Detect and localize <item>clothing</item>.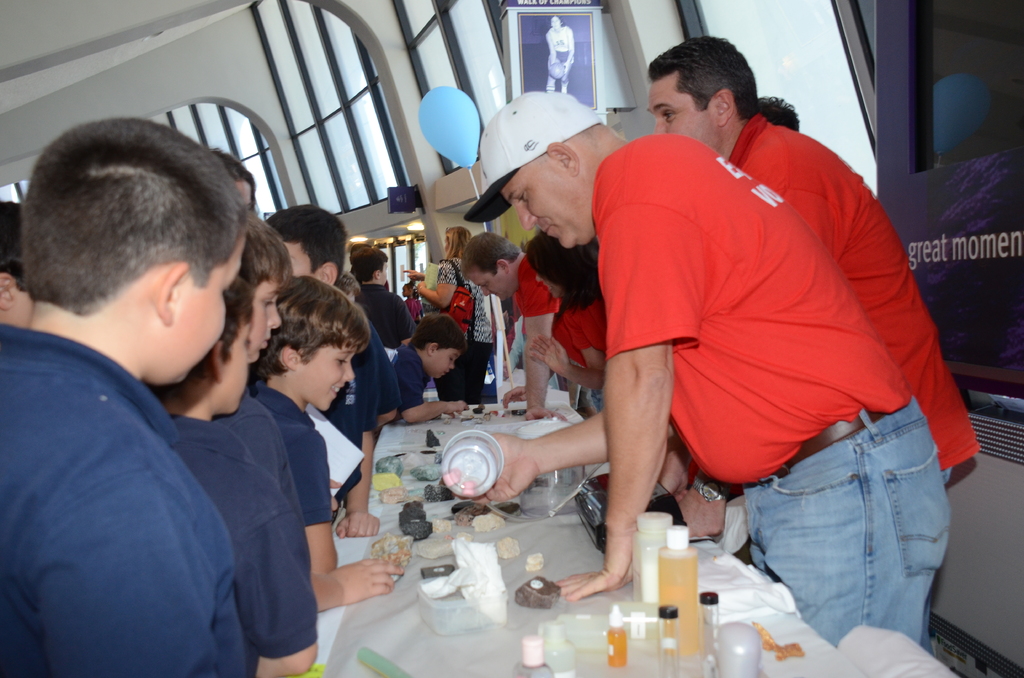
Localized at rect(546, 287, 601, 382).
